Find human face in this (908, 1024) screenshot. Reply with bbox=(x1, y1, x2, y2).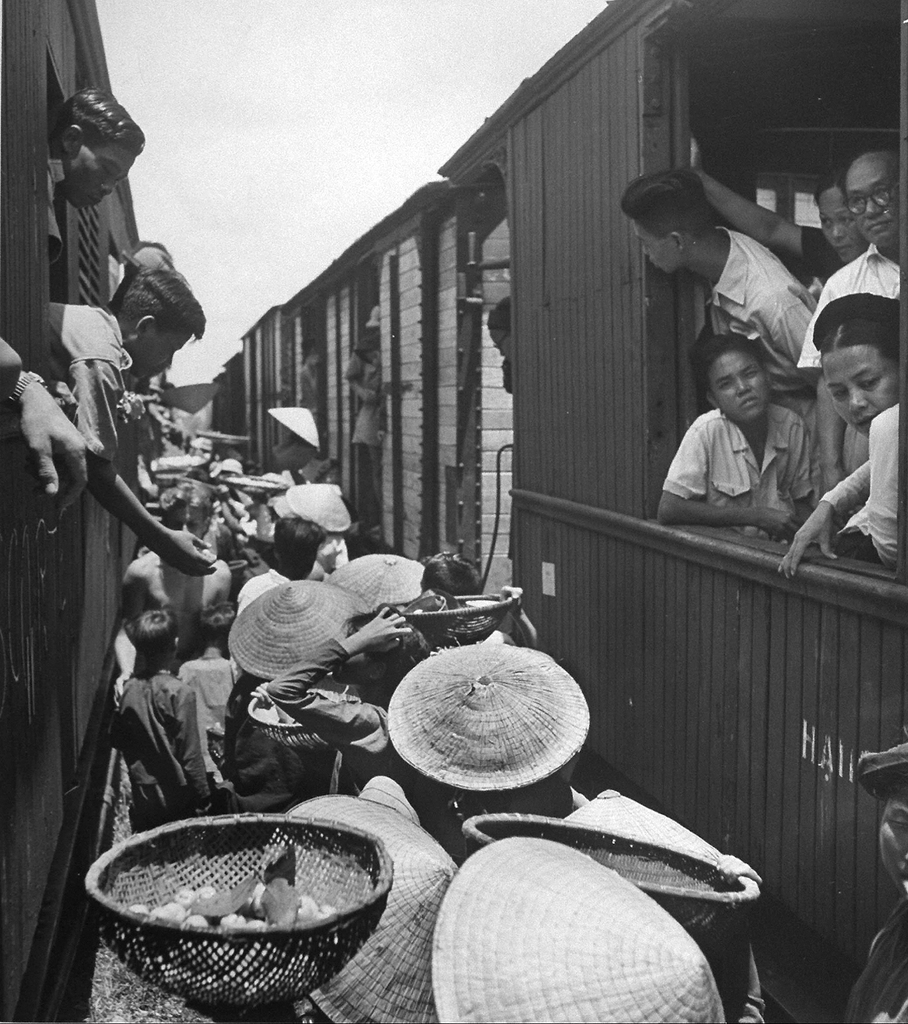
bbox=(75, 149, 131, 210).
